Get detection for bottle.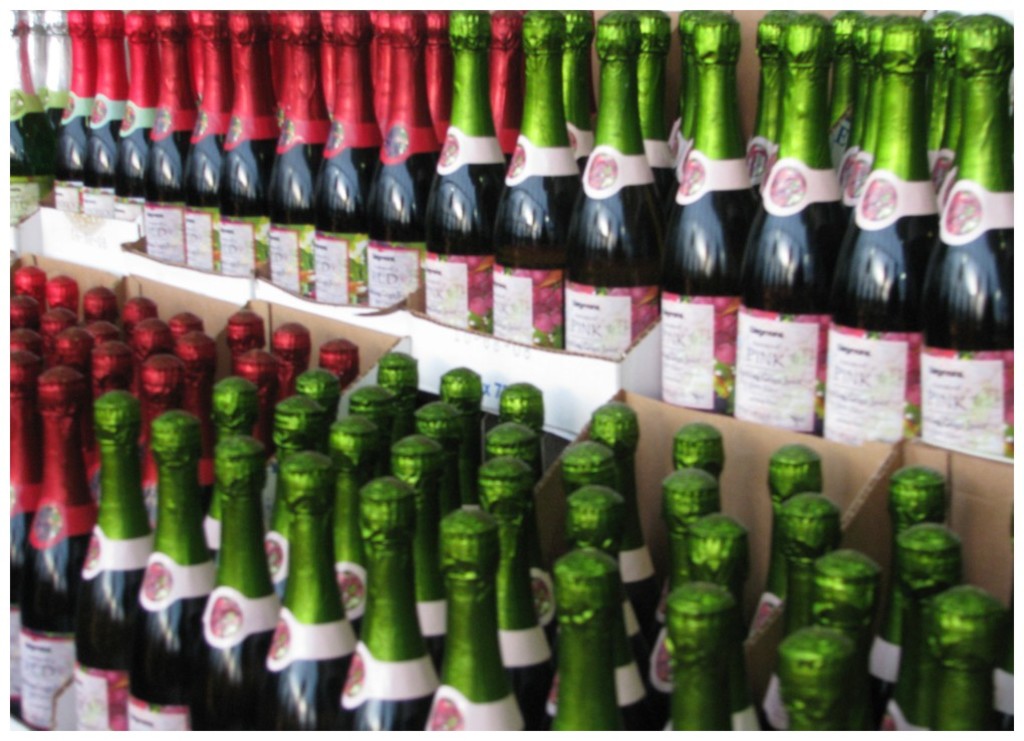
Detection: Rect(486, 10, 527, 165).
